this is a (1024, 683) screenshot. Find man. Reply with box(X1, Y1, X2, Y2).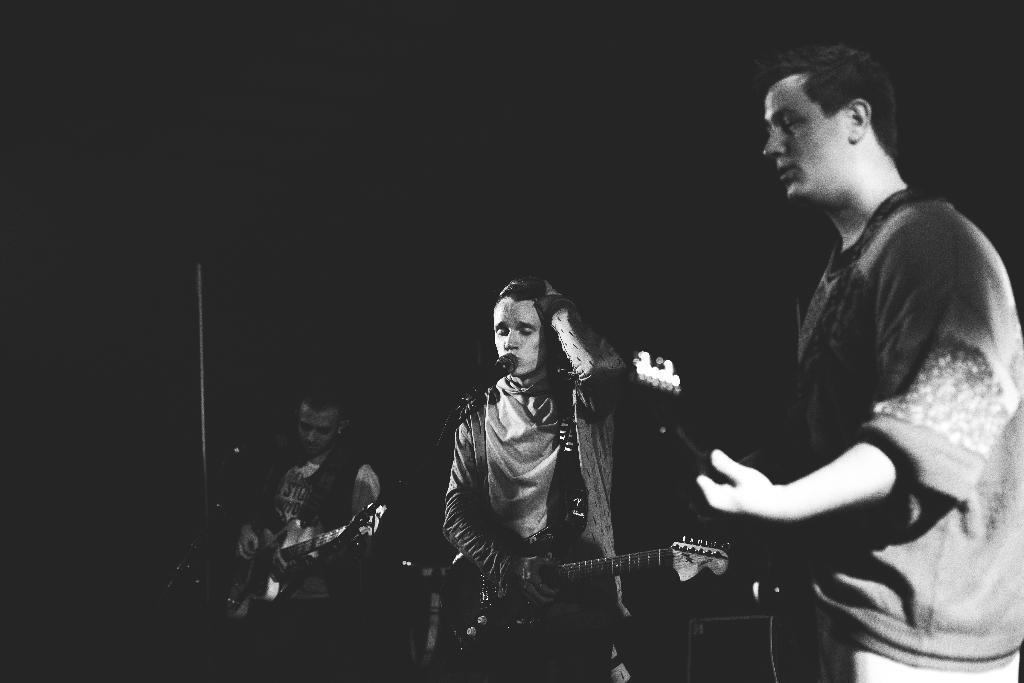
box(444, 274, 634, 682).
